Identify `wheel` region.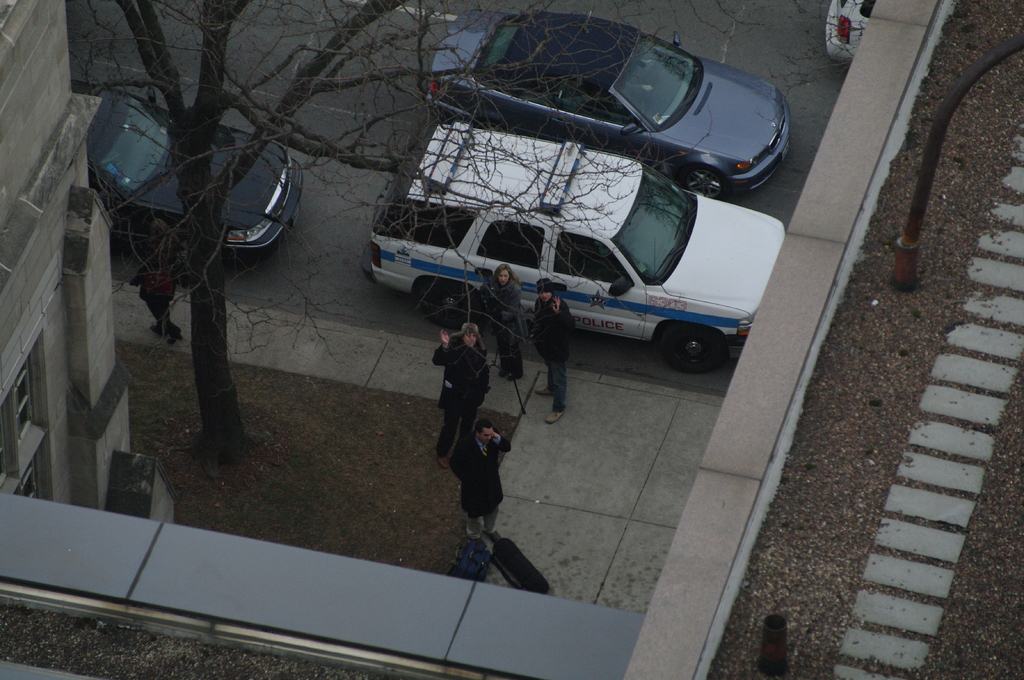
Region: bbox(418, 281, 489, 329).
